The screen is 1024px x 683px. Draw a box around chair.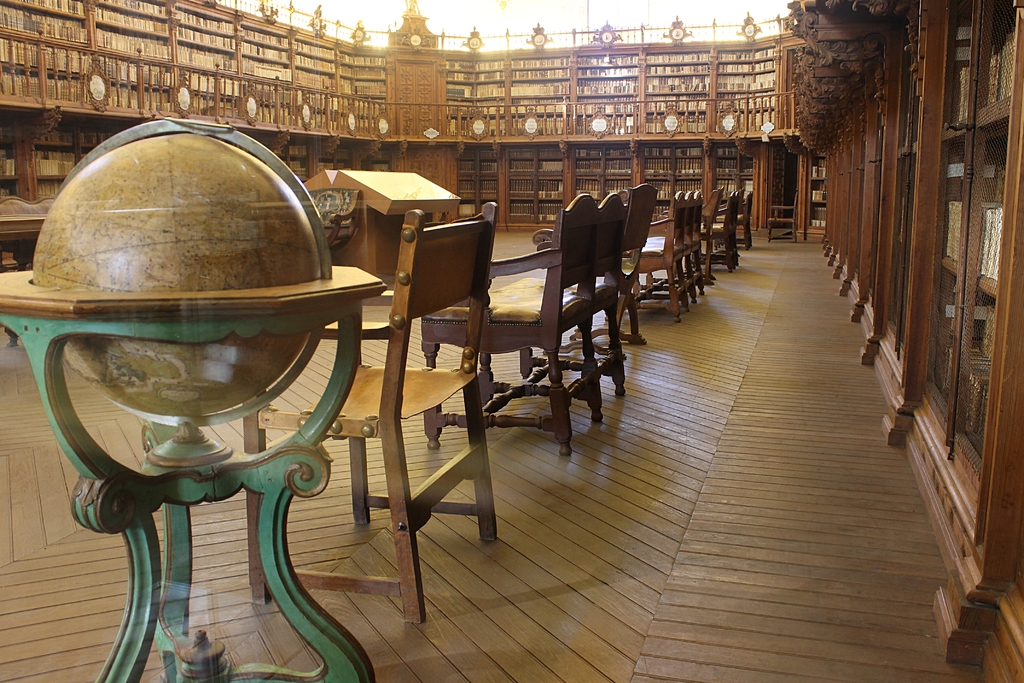
Rect(664, 187, 721, 291).
